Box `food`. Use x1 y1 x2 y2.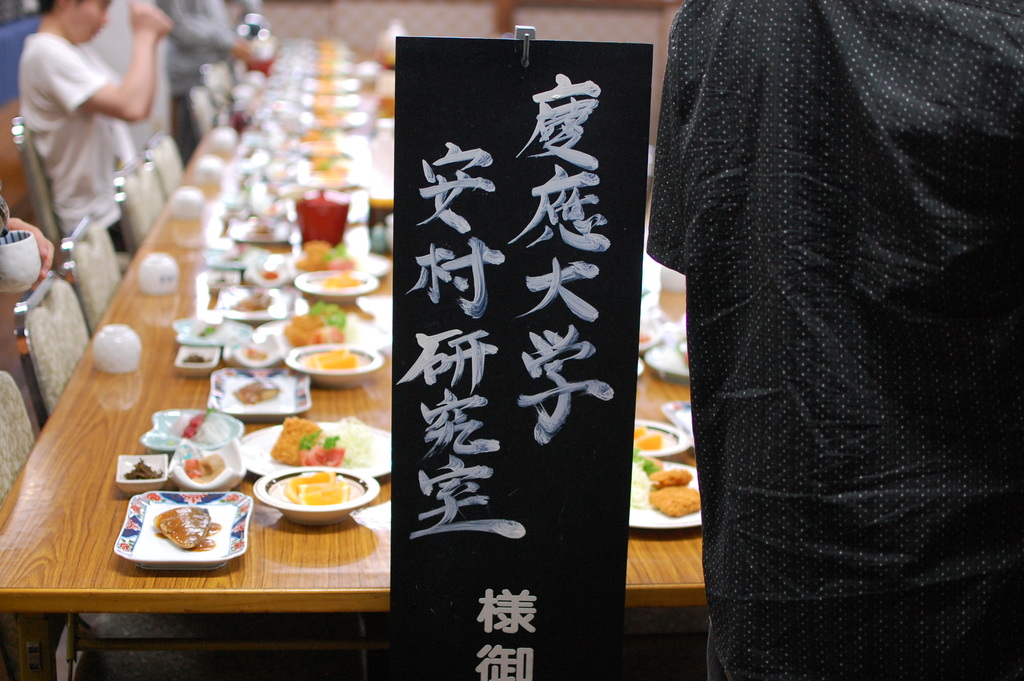
122 455 163 477.
